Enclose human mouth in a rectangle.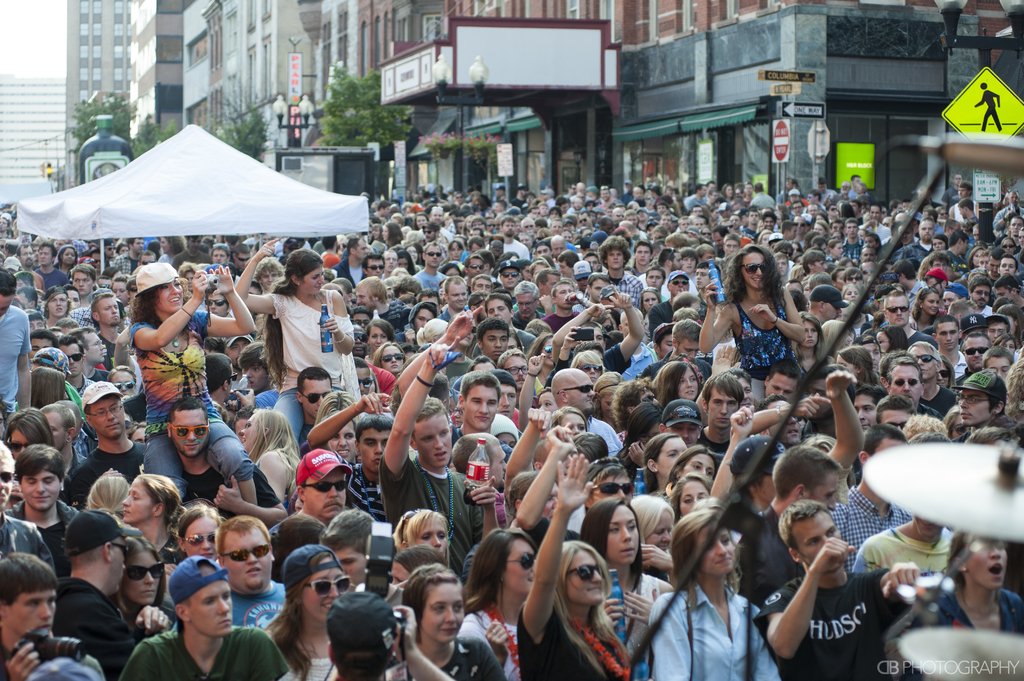
box=[957, 408, 972, 419].
